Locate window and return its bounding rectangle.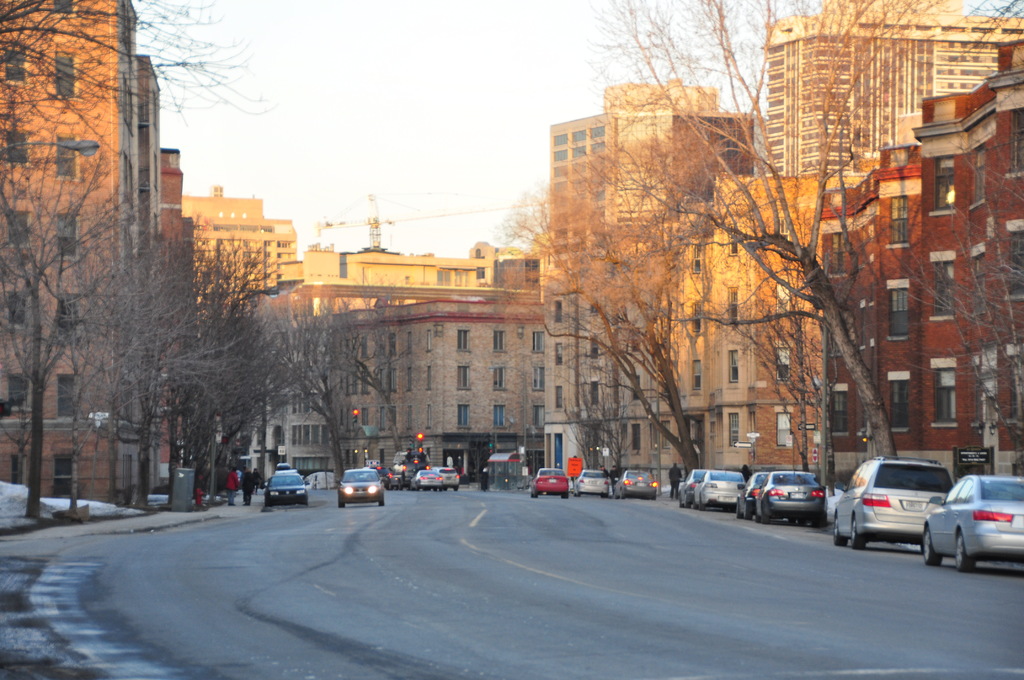
406/332/414/355.
